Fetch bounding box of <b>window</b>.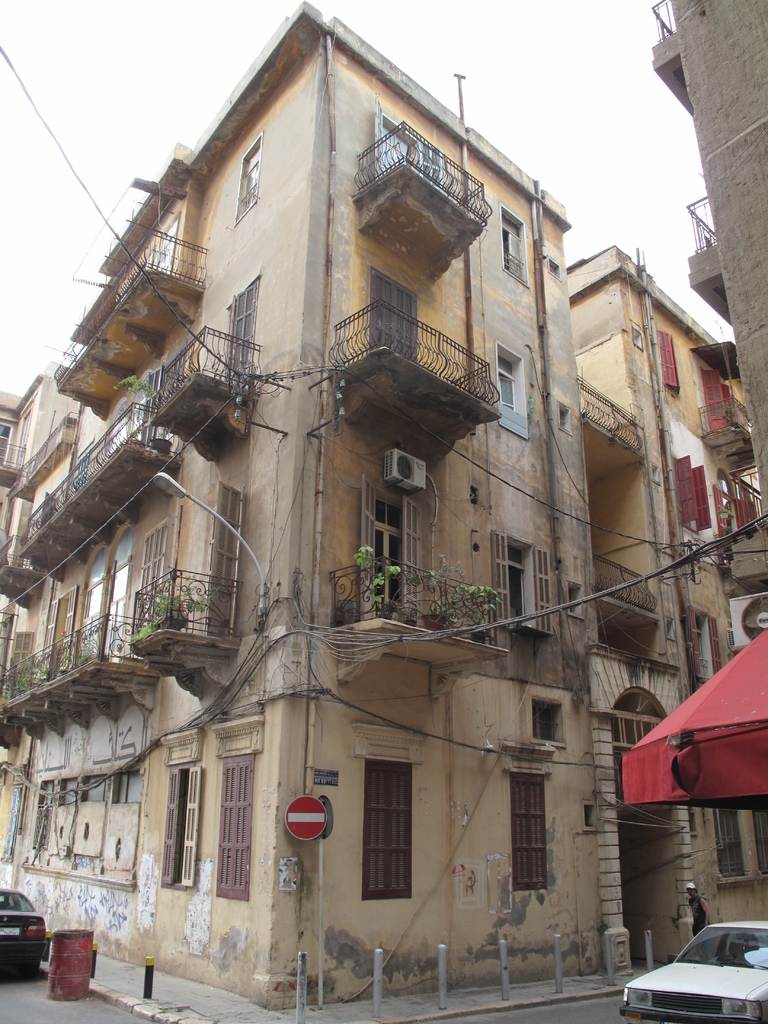
Bbox: 732:497:760:534.
